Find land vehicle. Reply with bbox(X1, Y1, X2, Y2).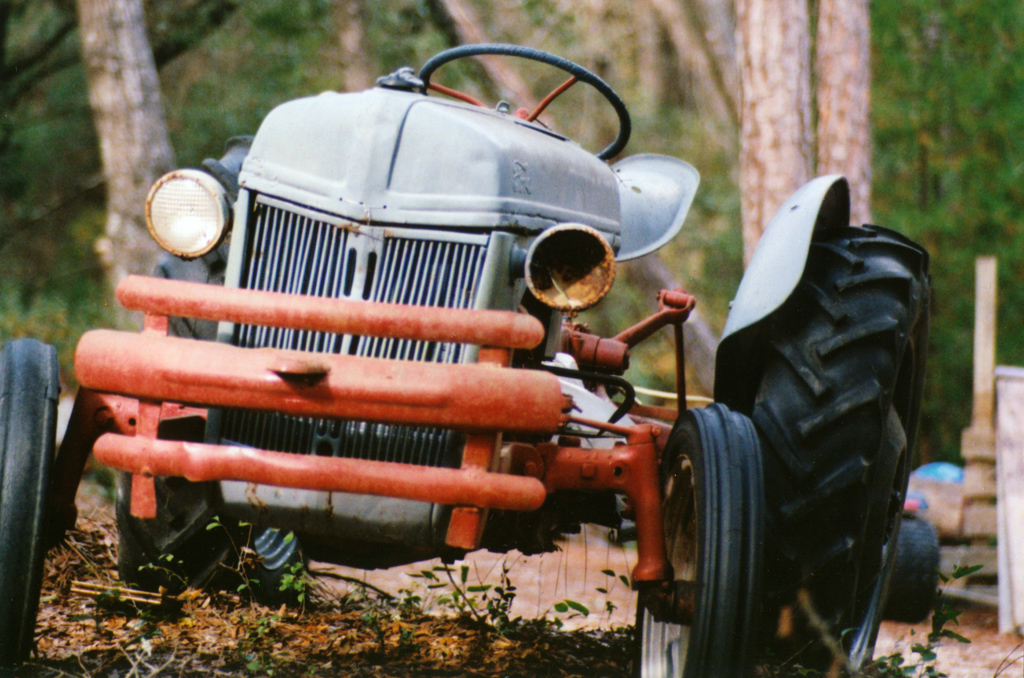
bbox(92, 75, 877, 650).
